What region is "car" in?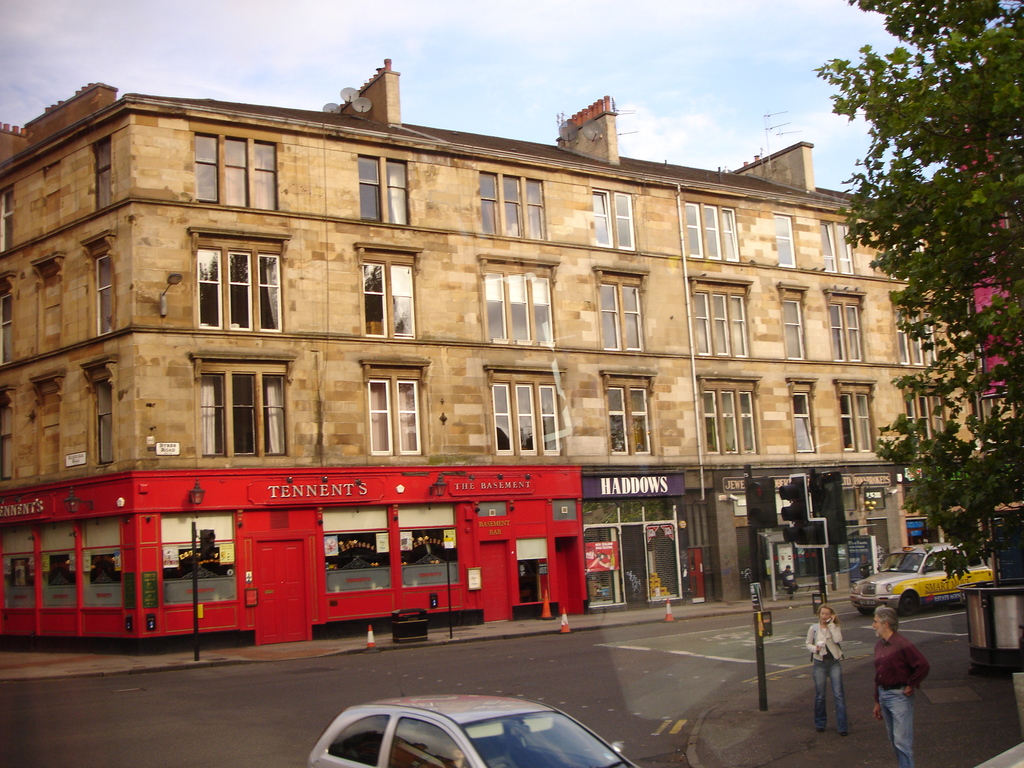
[left=851, top=541, right=993, bottom=618].
